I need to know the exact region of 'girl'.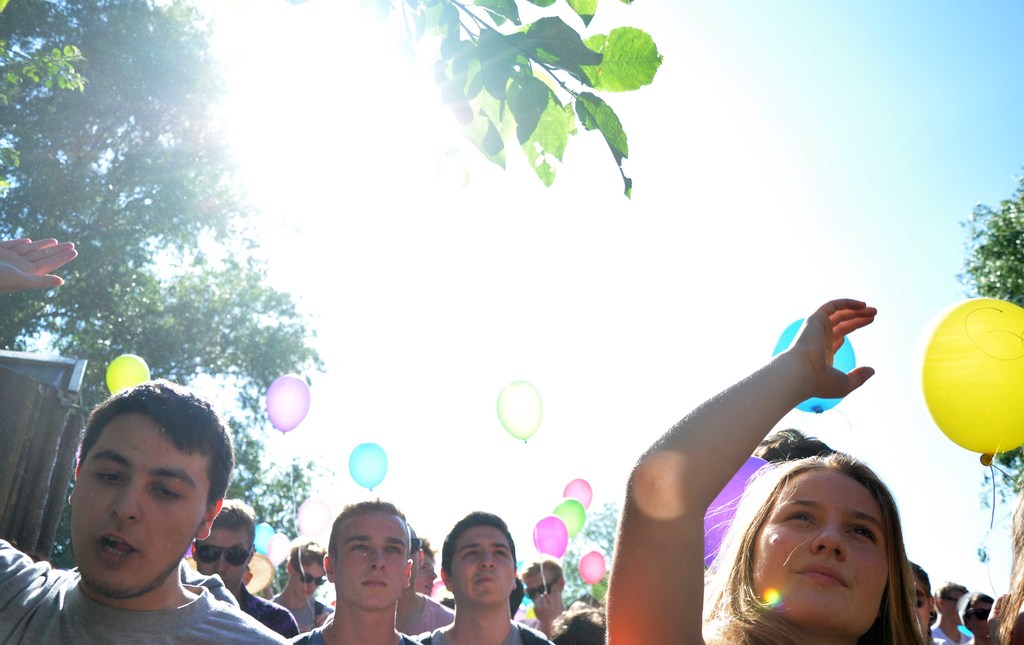
Region: region(598, 303, 936, 644).
